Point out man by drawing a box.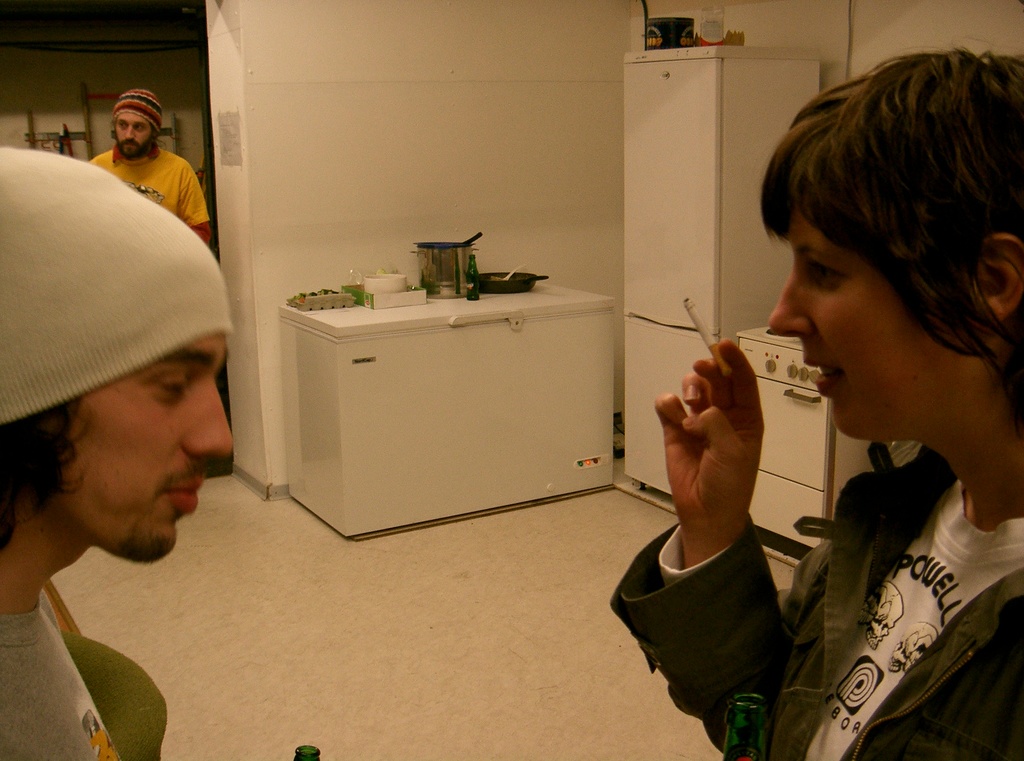
bbox=[81, 88, 214, 247].
